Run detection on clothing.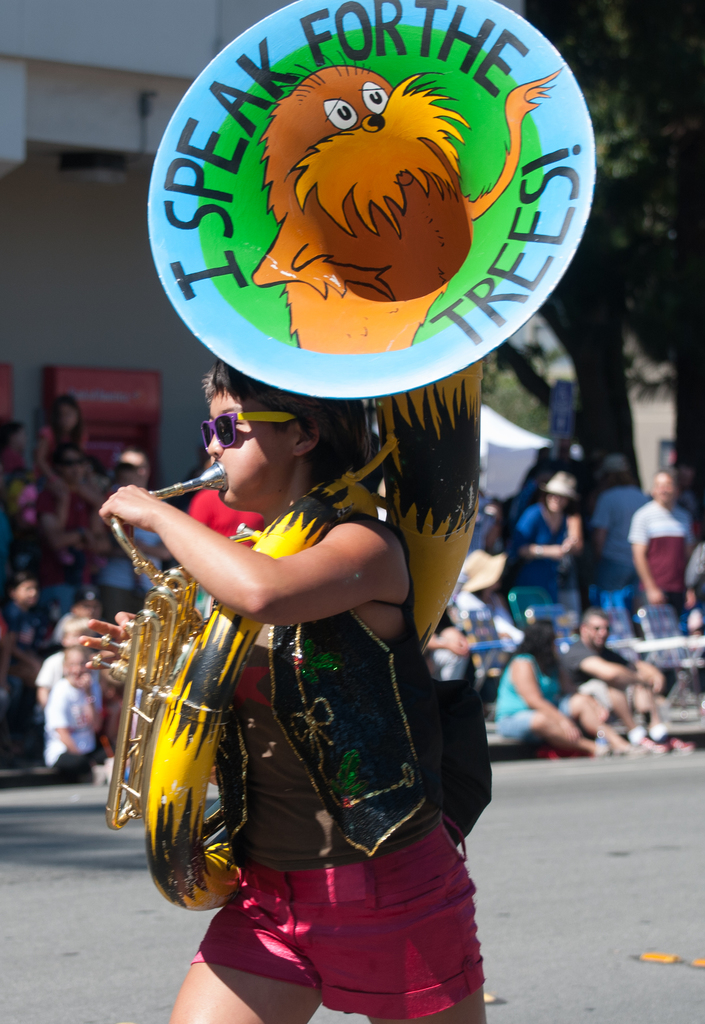
Result: x1=177 y1=503 x2=489 y2=1023.
